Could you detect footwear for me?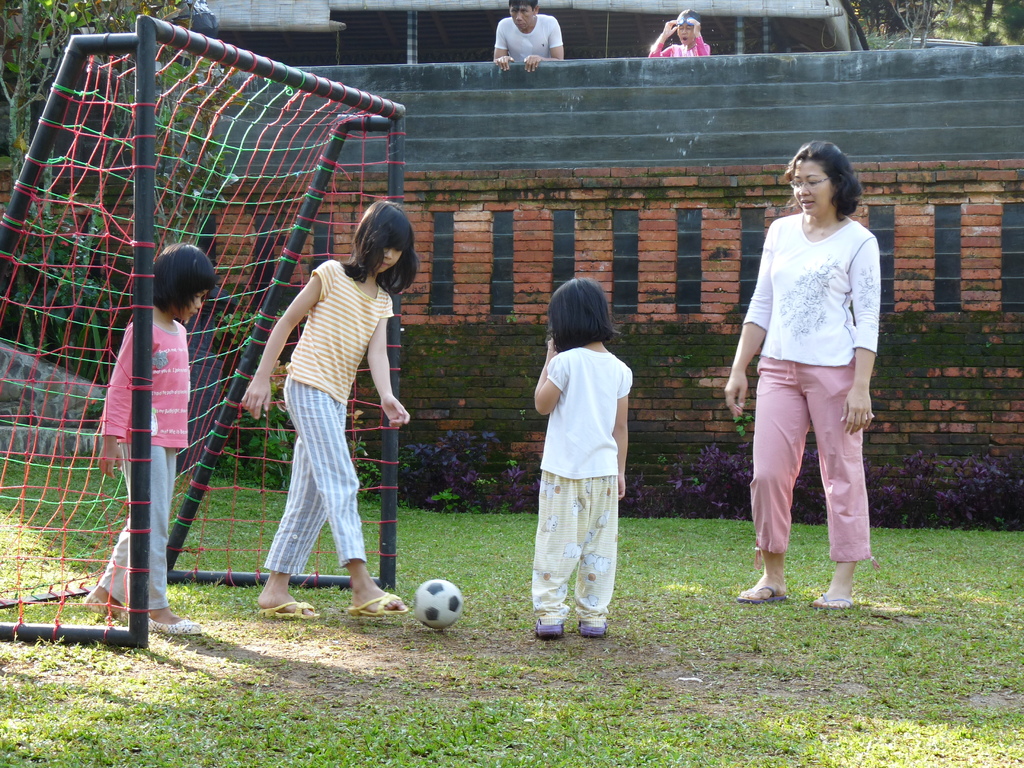
Detection result: rect(346, 591, 409, 615).
